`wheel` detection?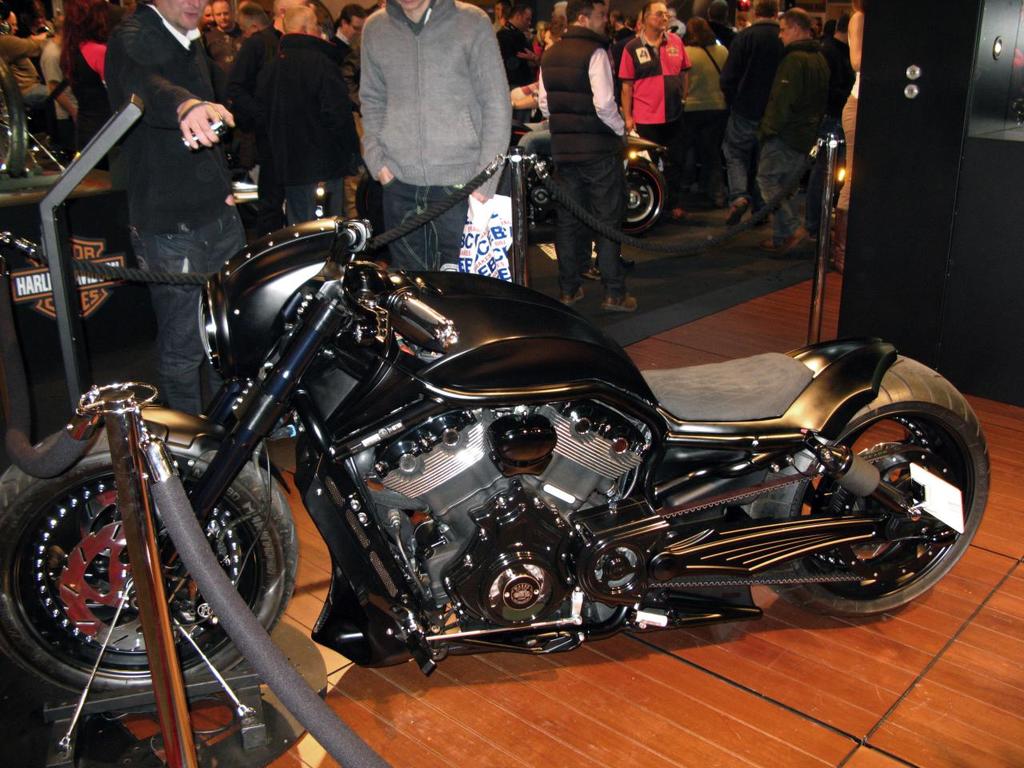
[left=33, top=422, right=314, bottom=724]
